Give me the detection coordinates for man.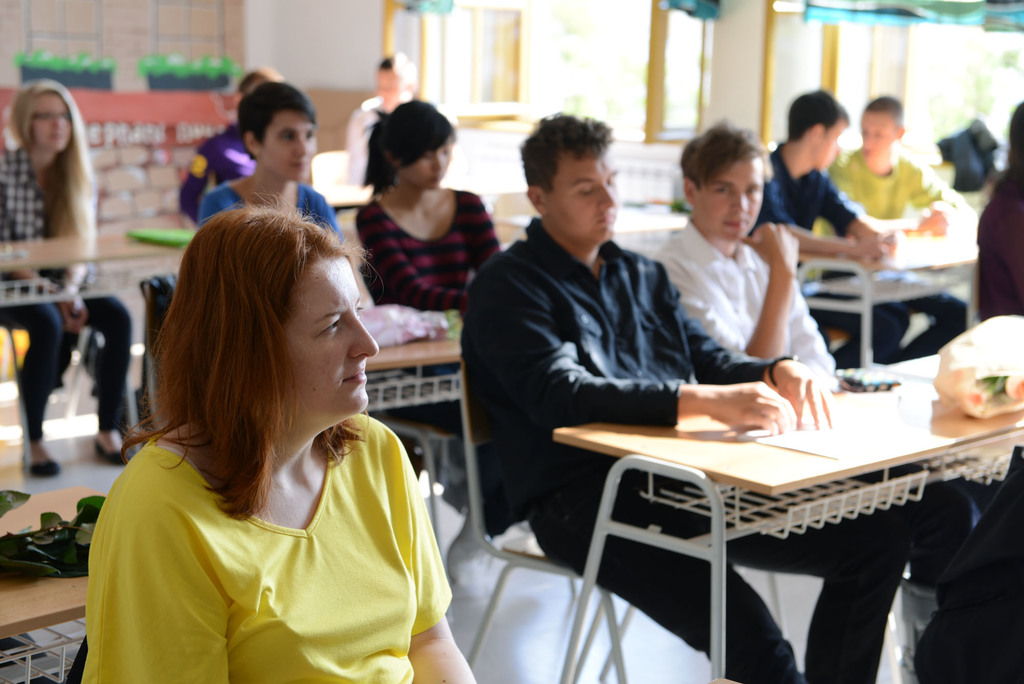
751,90,912,371.
